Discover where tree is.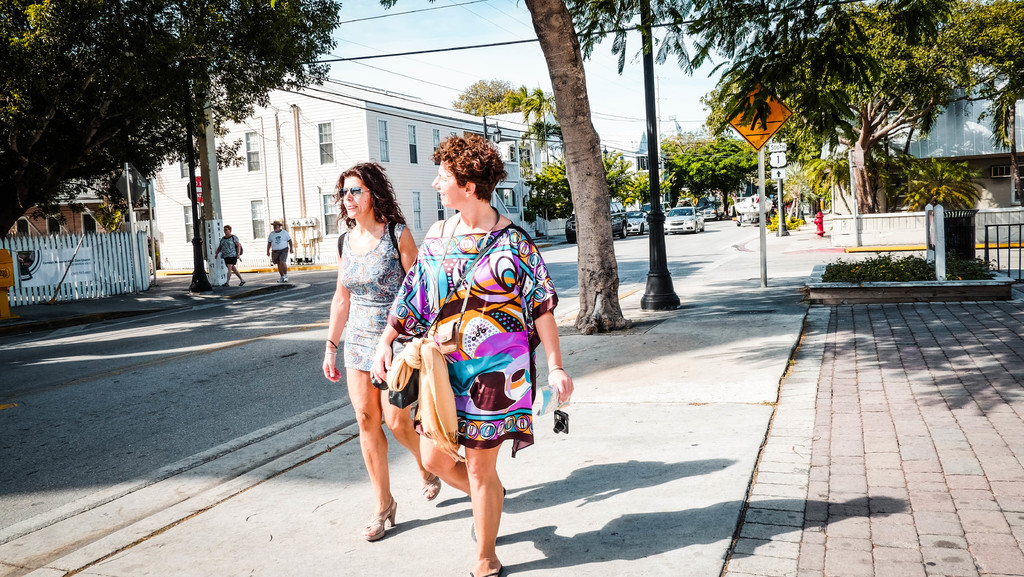
Discovered at (x1=774, y1=147, x2=826, y2=213).
